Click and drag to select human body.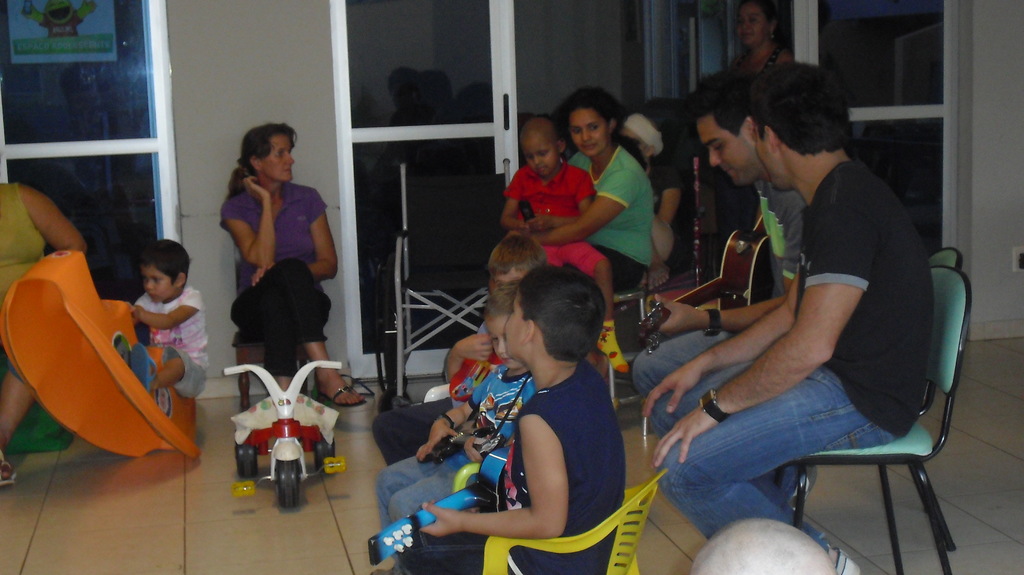
Selection: <bbox>378, 231, 547, 460</bbox>.
